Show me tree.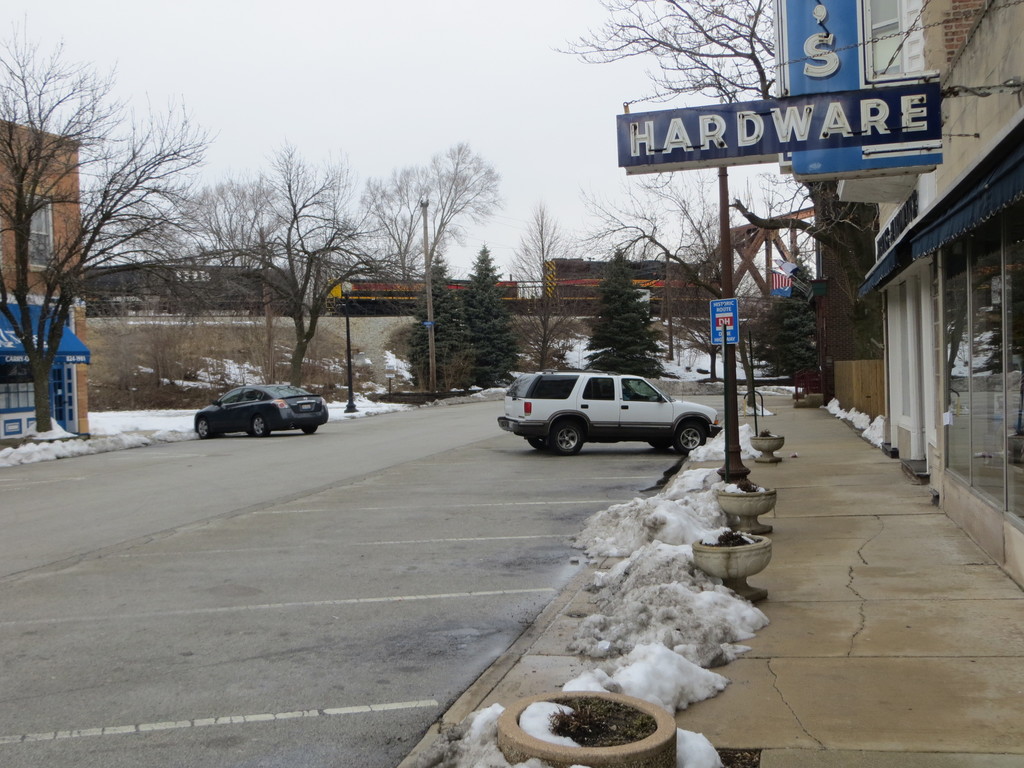
tree is here: [547, 0, 781, 100].
